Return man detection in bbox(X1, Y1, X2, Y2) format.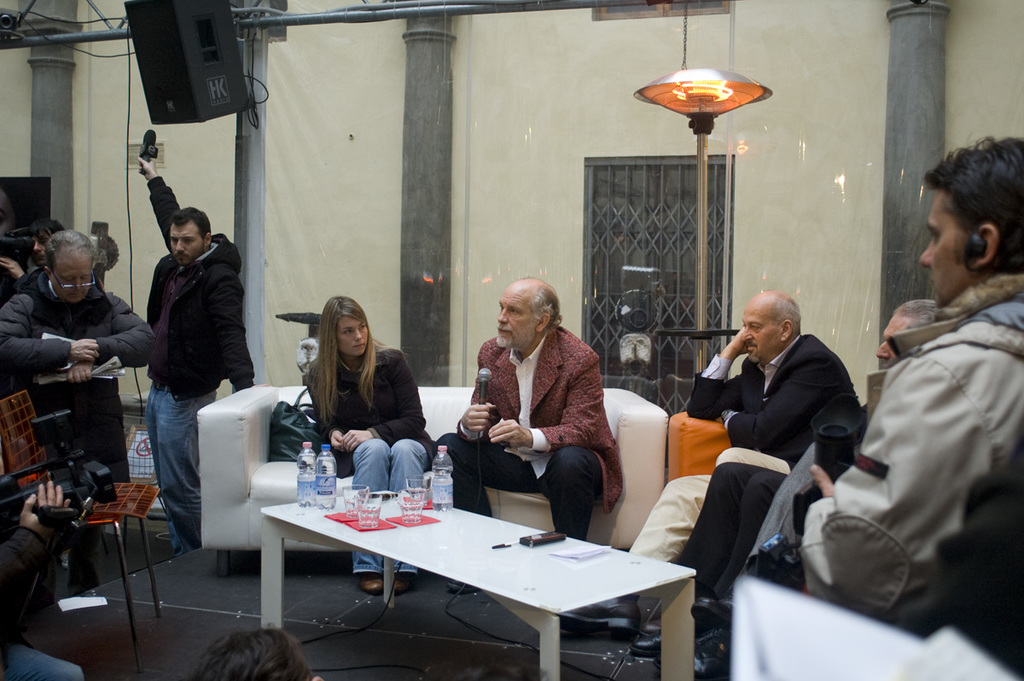
bbox(137, 159, 256, 560).
